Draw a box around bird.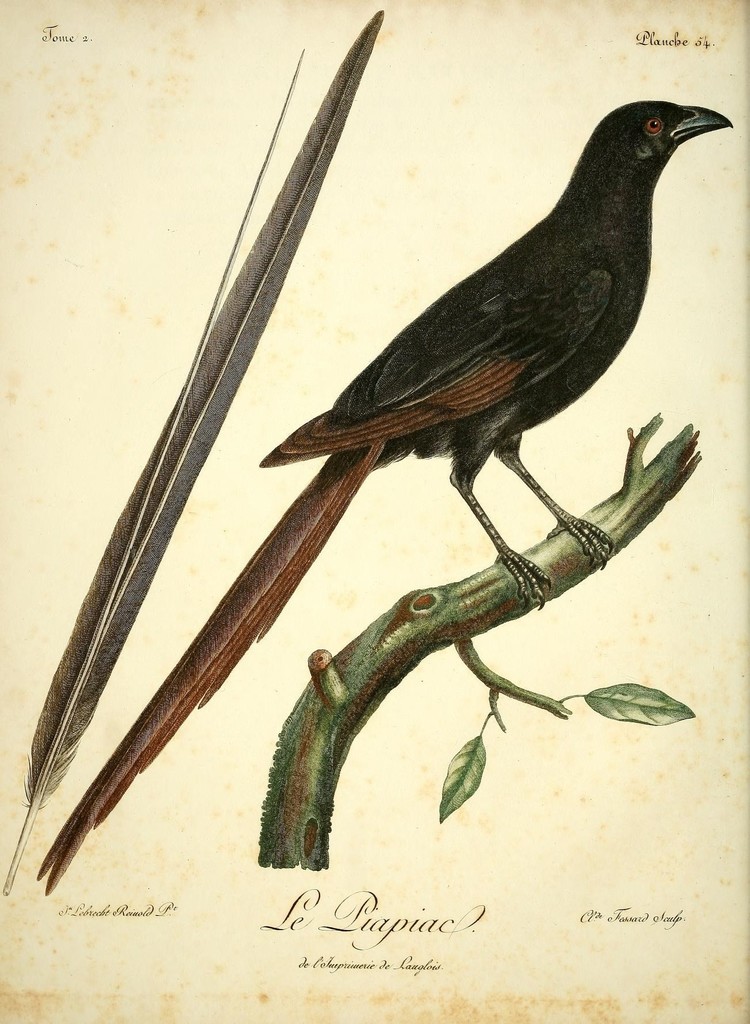
175:91:701:753.
